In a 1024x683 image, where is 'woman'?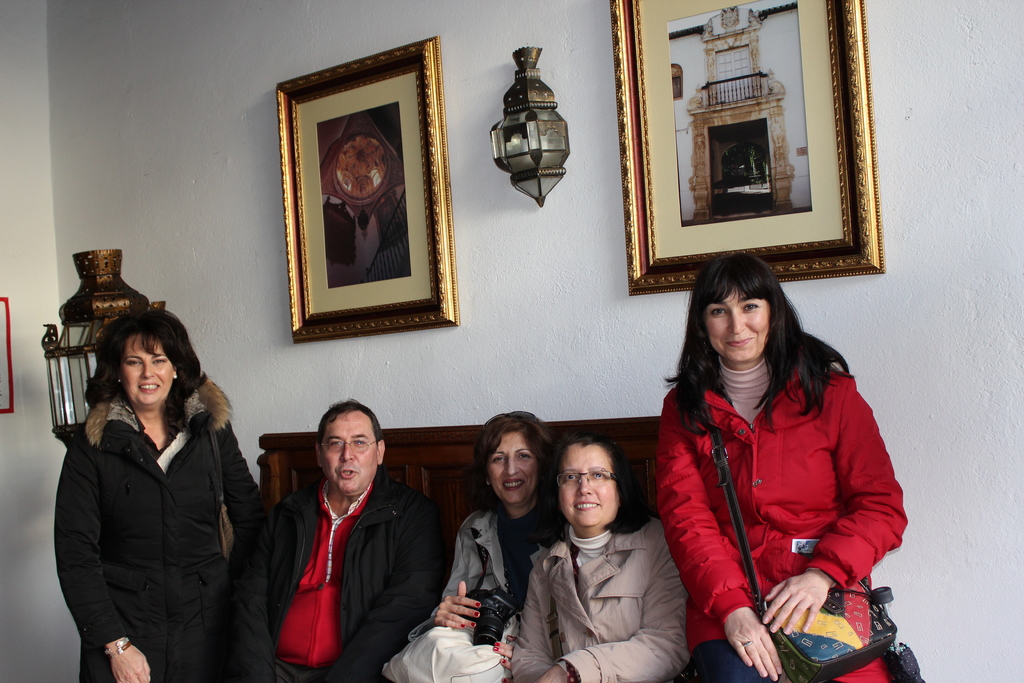
(x1=428, y1=406, x2=575, y2=682).
